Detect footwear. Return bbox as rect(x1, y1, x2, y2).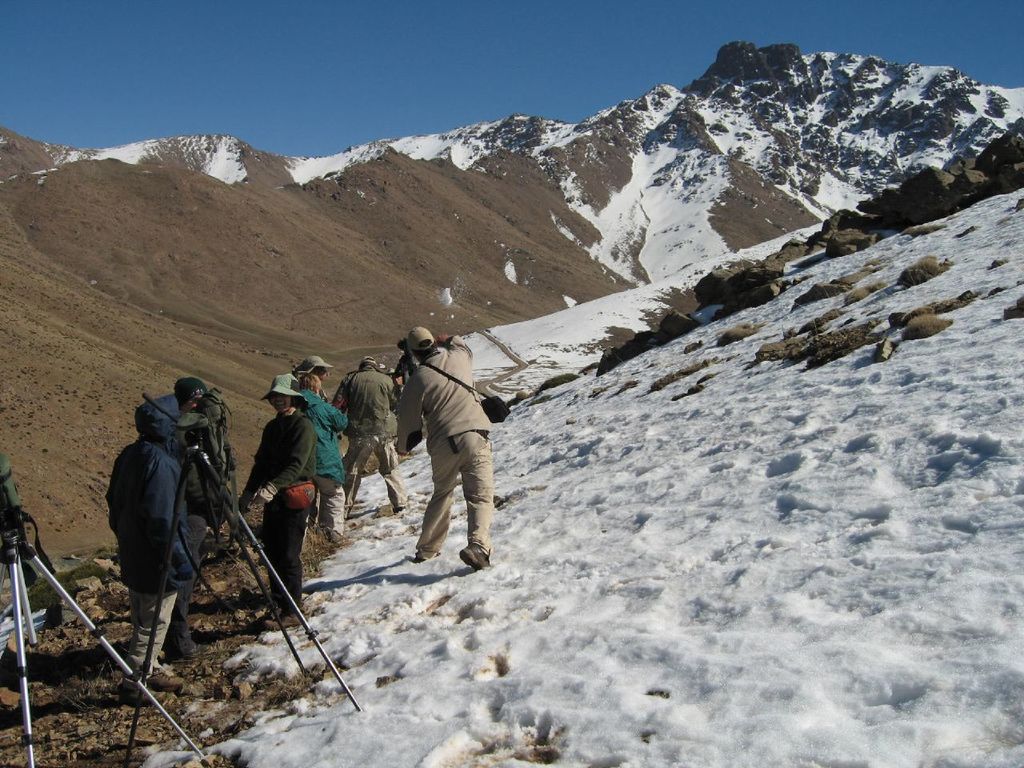
rect(412, 553, 426, 566).
